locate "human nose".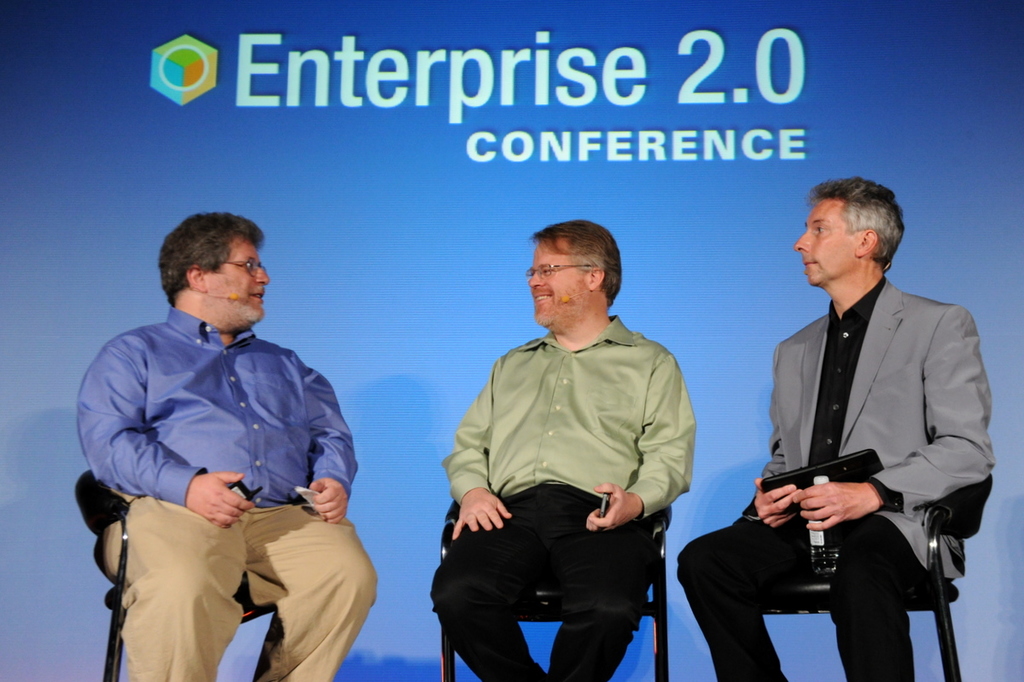
Bounding box: [794,226,810,252].
